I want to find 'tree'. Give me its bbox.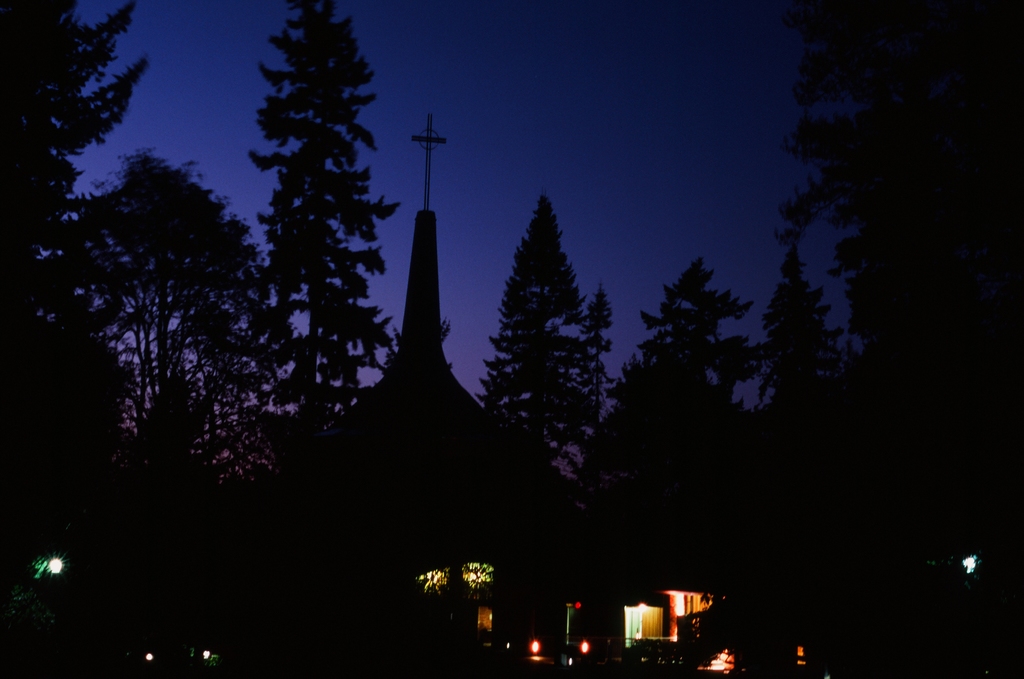
crop(786, 0, 1020, 405).
